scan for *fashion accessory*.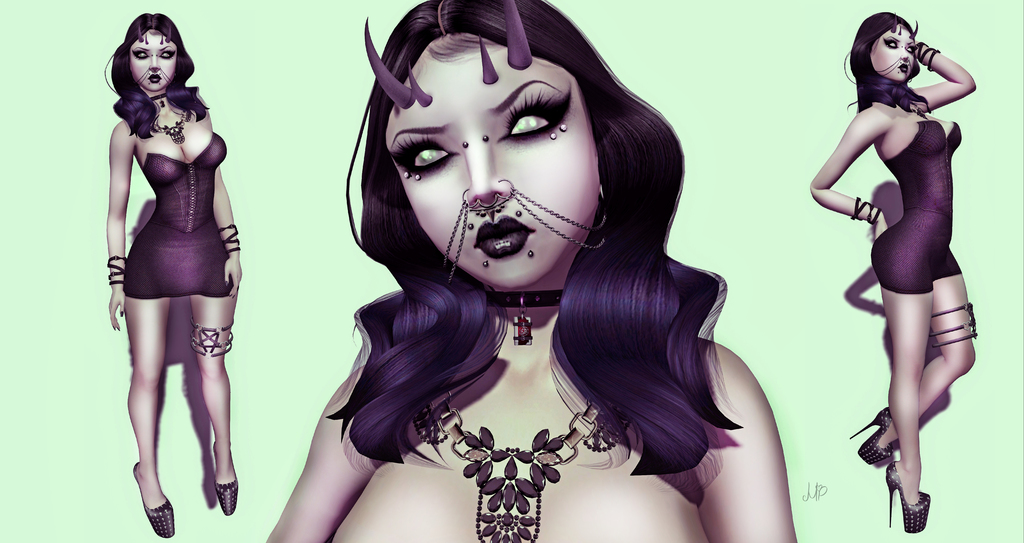
Scan result: BBox(484, 261, 488, 267).
